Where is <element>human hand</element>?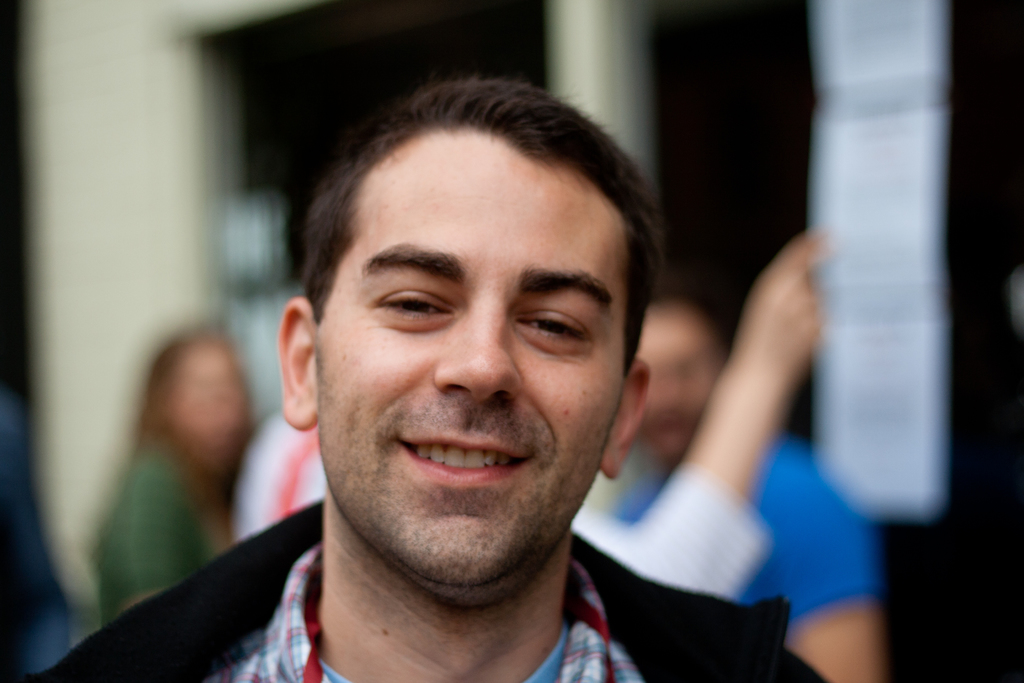
722/222/851/400.
